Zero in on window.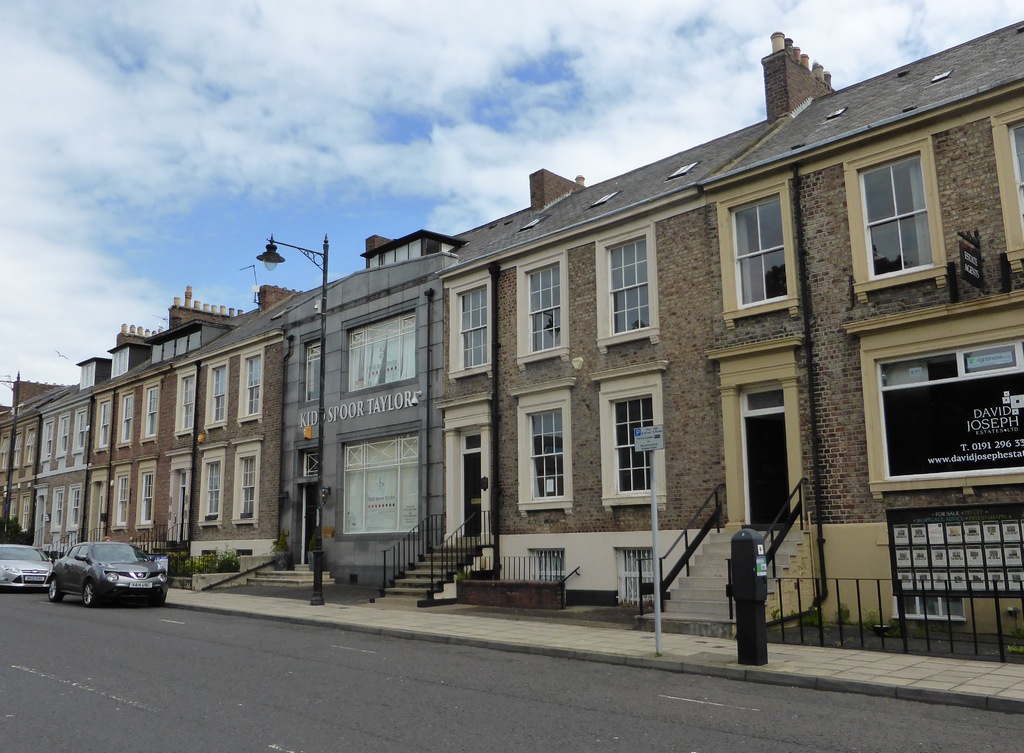
Zeroed in: x1=95 y1=393 x2=118 y2=448.
